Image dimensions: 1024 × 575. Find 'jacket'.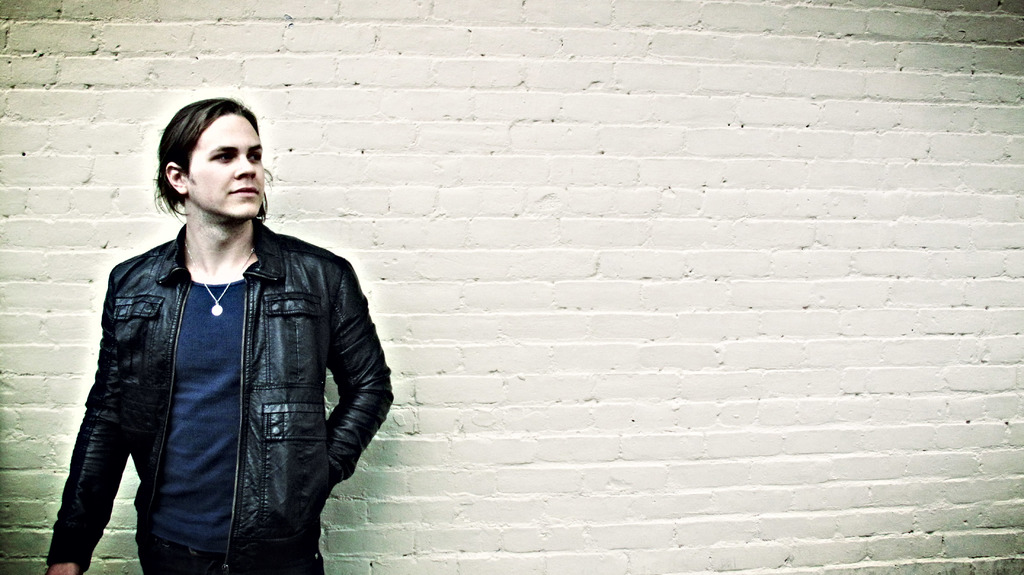
l=47, t=166, r=383, b=542.
